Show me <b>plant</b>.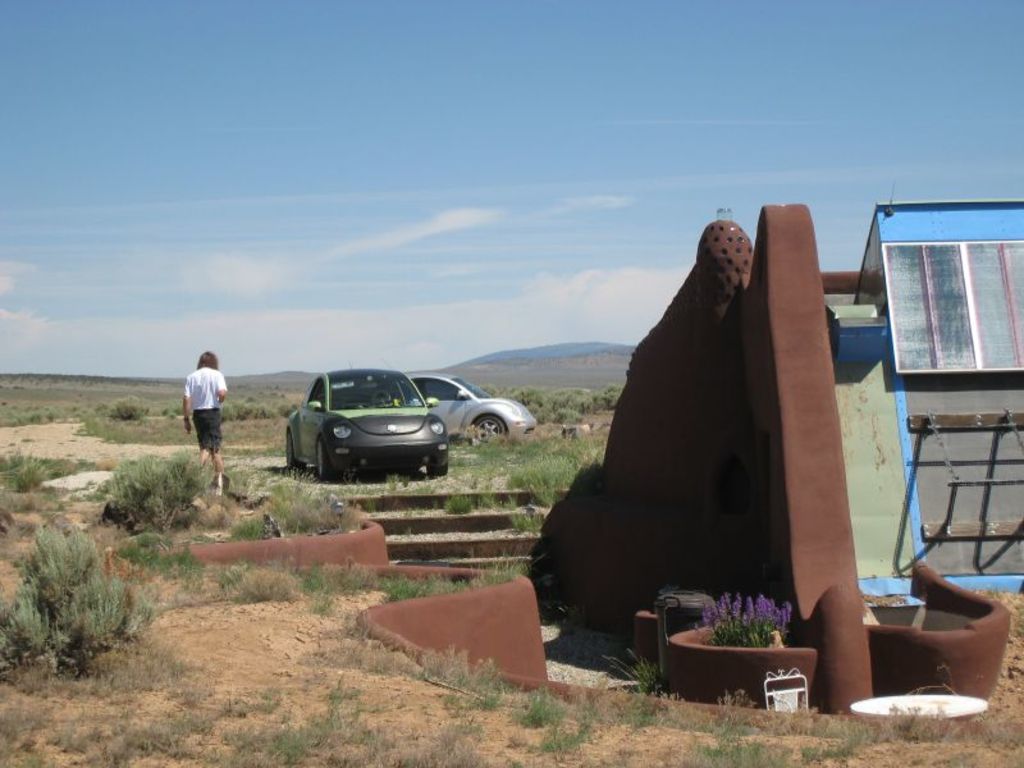
<b>plant</b> is here: [701,618,795,655].
